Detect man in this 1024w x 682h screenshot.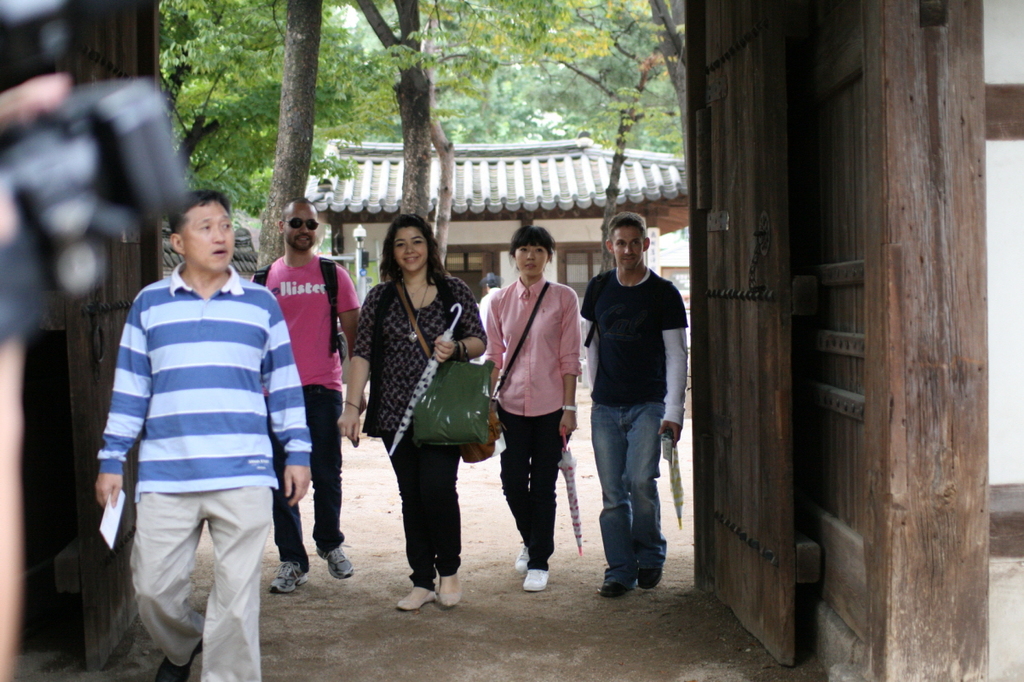
Detection: {"x1": 243, "y1": 193, "x2": 371, "y2": 595}.
